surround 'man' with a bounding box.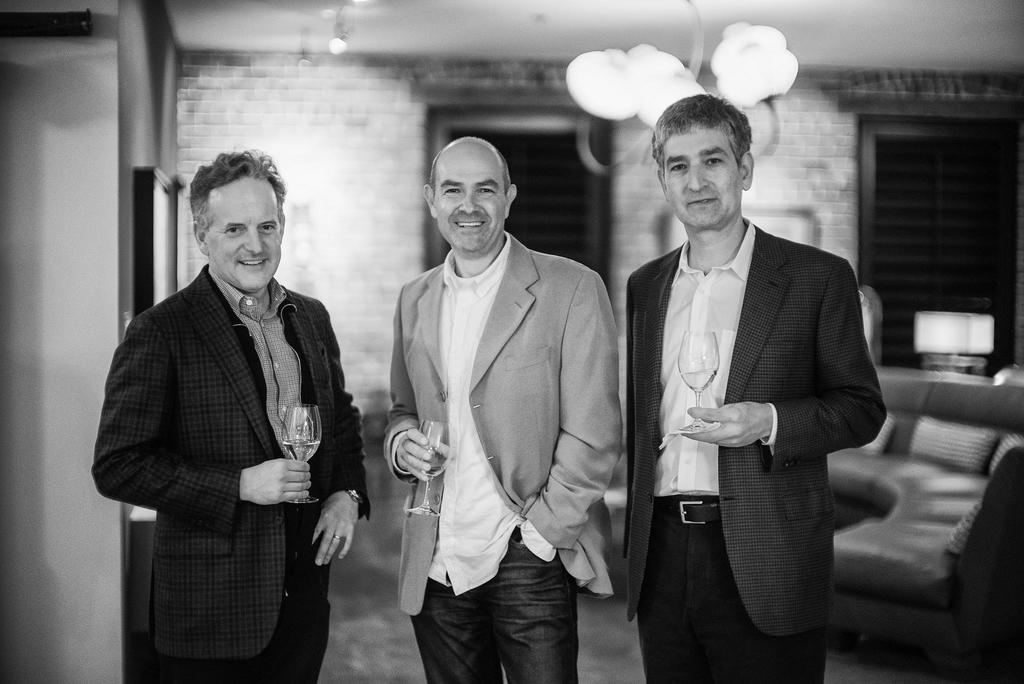
601, 97, 888, 676.
